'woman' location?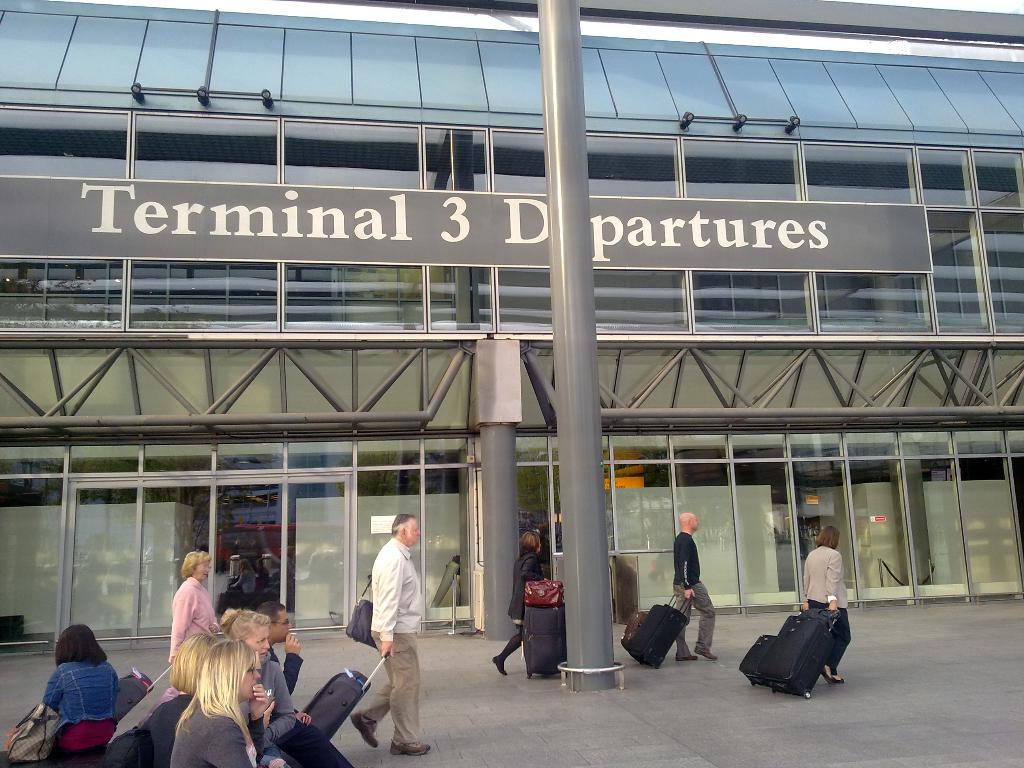
171 550 221 658
